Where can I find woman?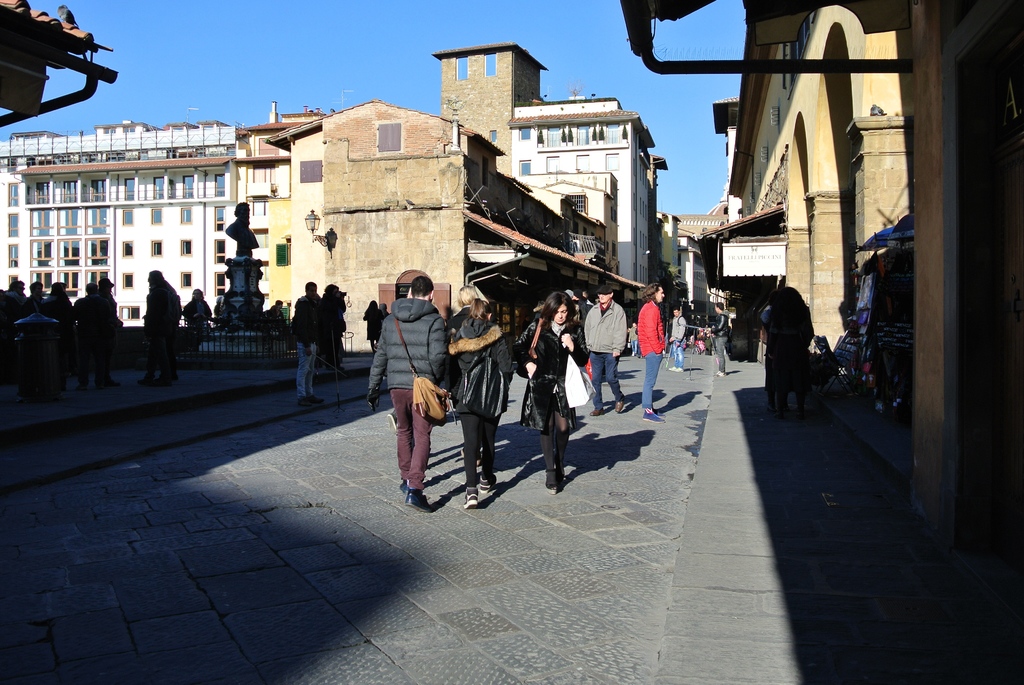
You can find it at [x1=516, y1=288, x2=589, y2=498].
